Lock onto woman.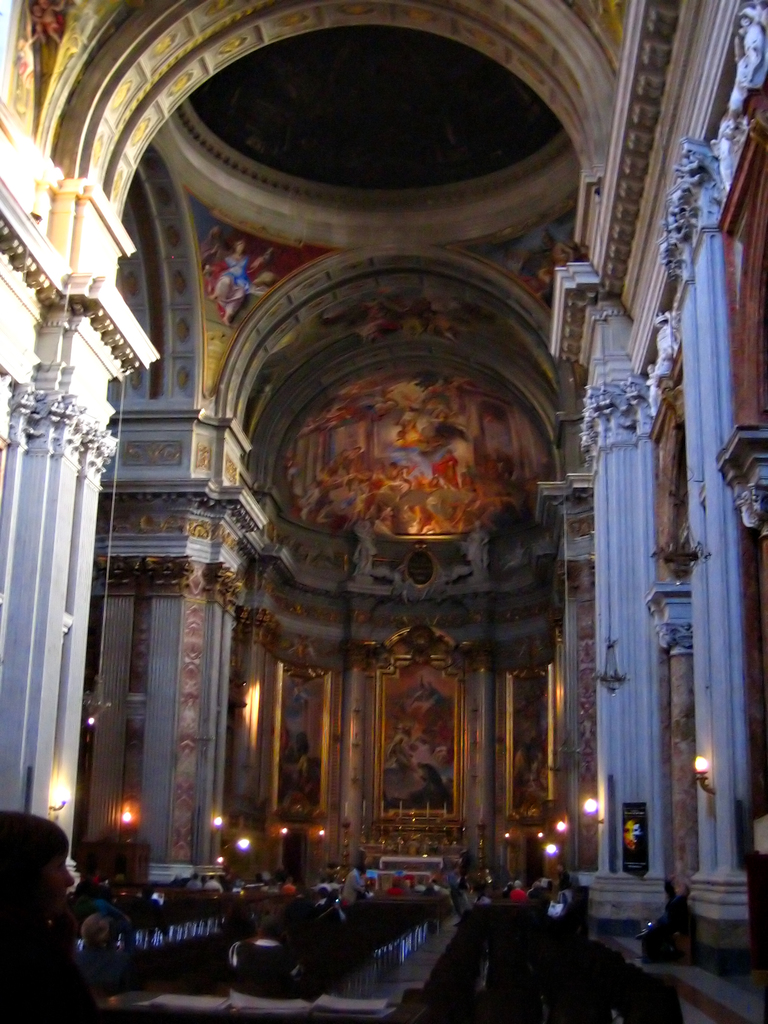
Locked: left=0, top=799, right=124, bottom=1023.
